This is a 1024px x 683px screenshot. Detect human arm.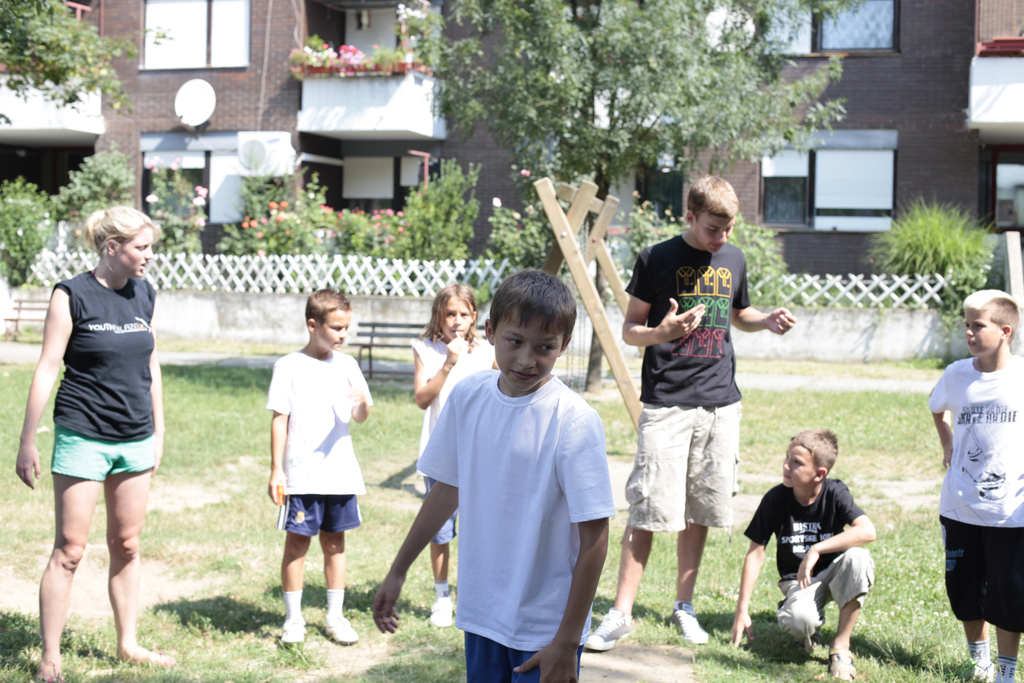
<region>148, 358, 175, 472</region>.
